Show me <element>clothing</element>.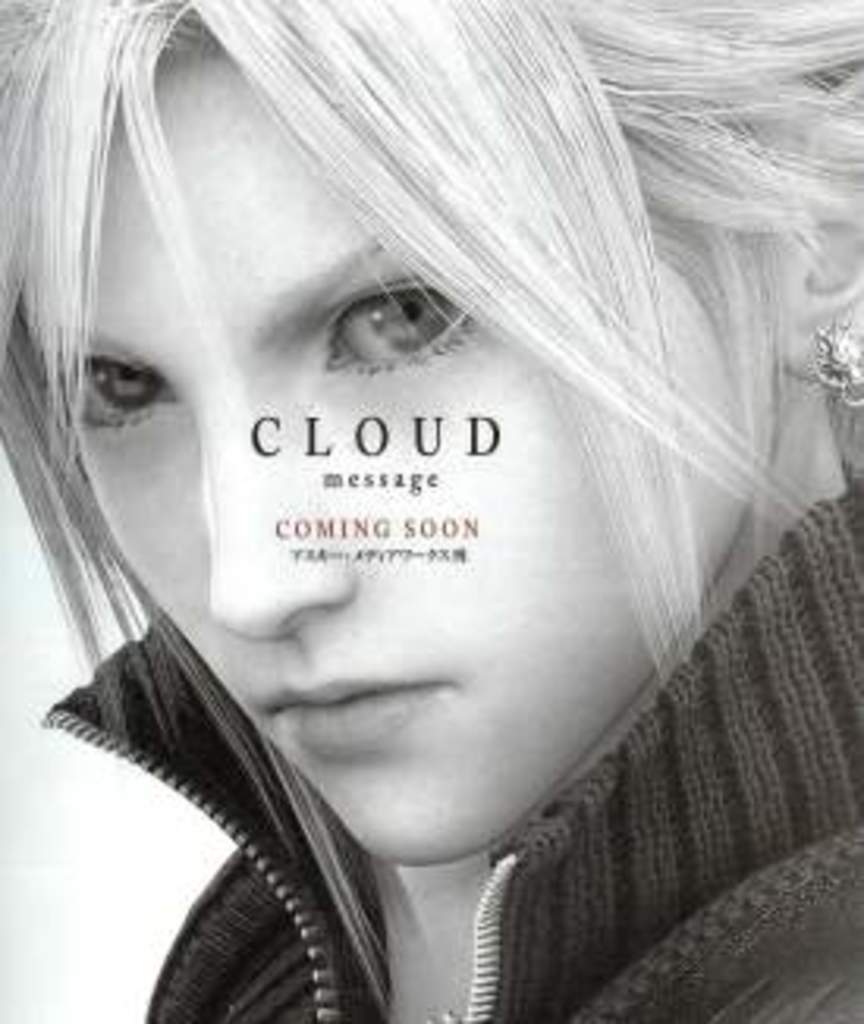
<element>clothing</element> is here: 25, 484, 861, 1021.
